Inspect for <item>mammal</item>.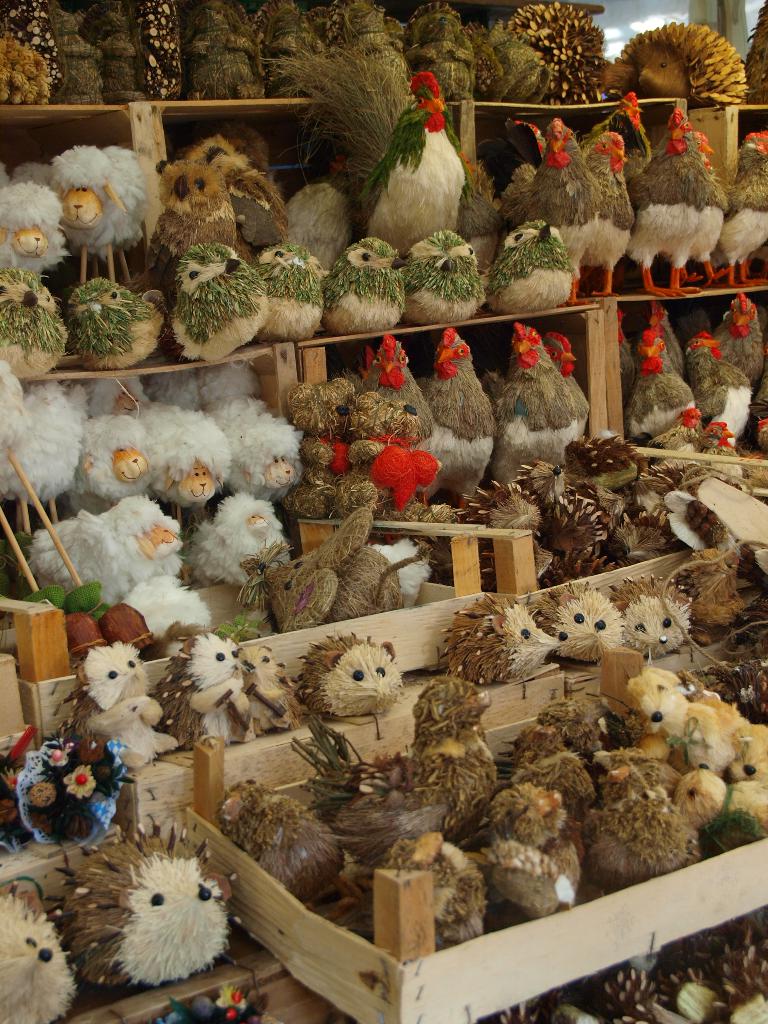
Inspection: x1=305, y1=645, x2=422, y2=733.
